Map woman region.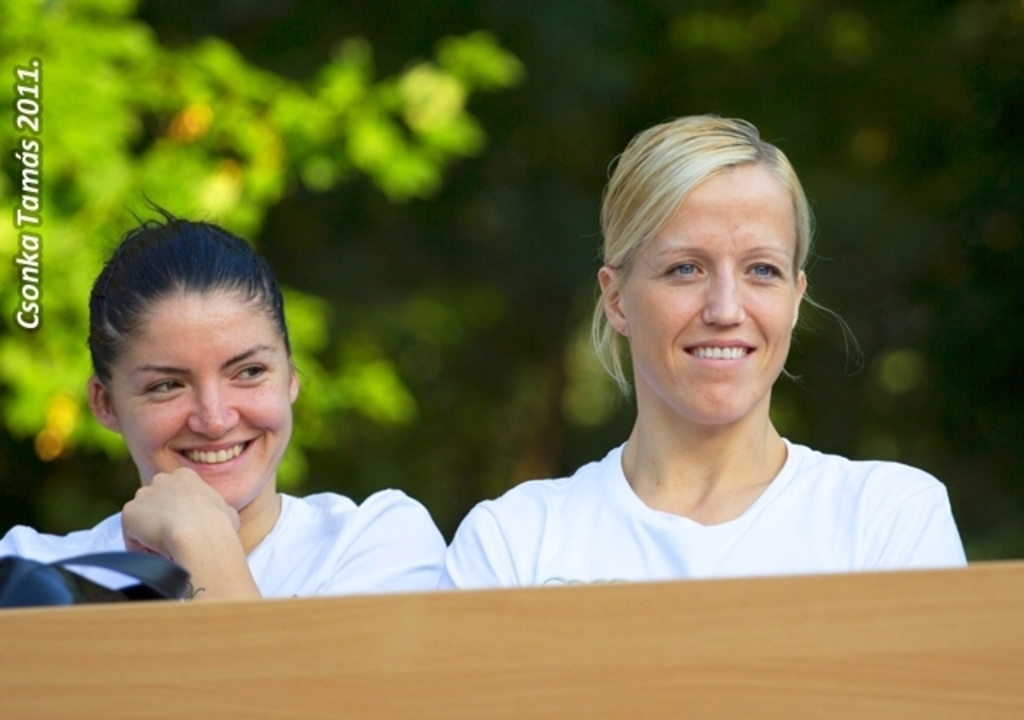
Mapped to rect(470, 106, 890, 629).
